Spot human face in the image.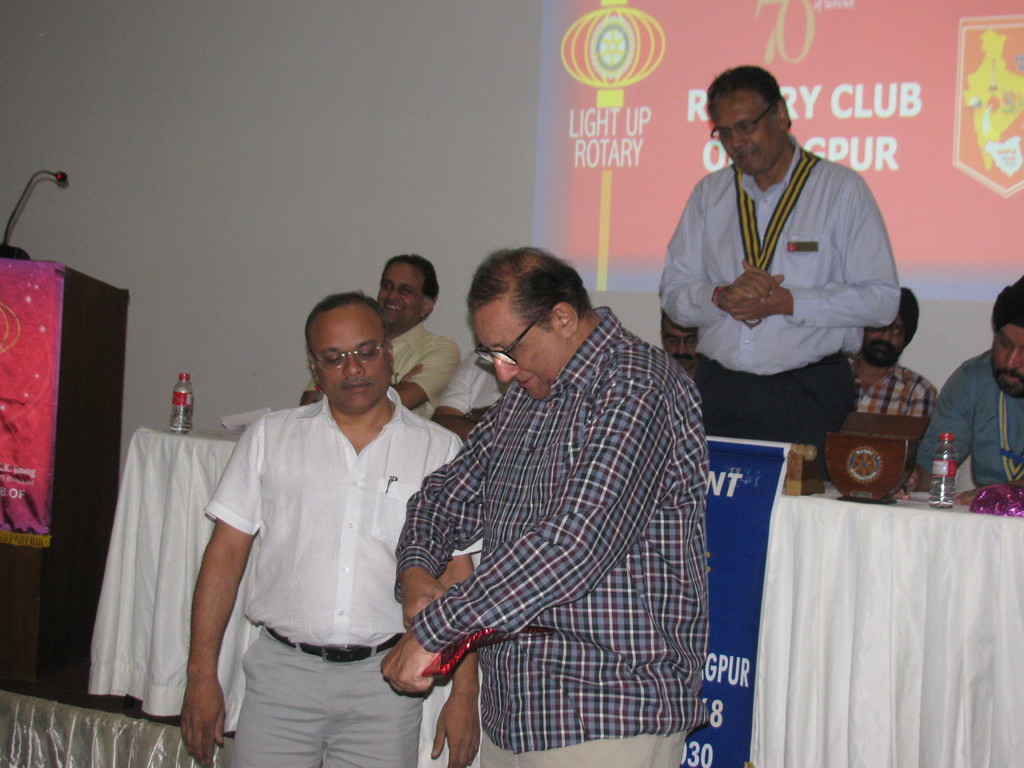
human face found at x1=311 y1=296 x2=390 y2=410.
